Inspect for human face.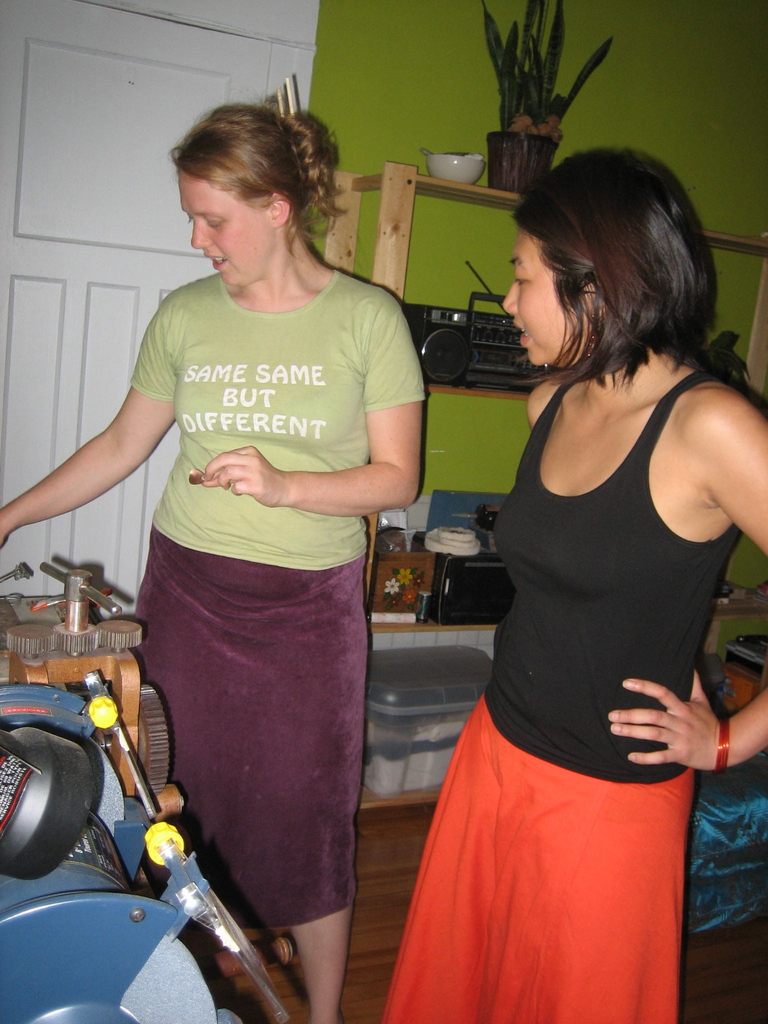
Inspection: bbox=[180, 170, 268, 289].
